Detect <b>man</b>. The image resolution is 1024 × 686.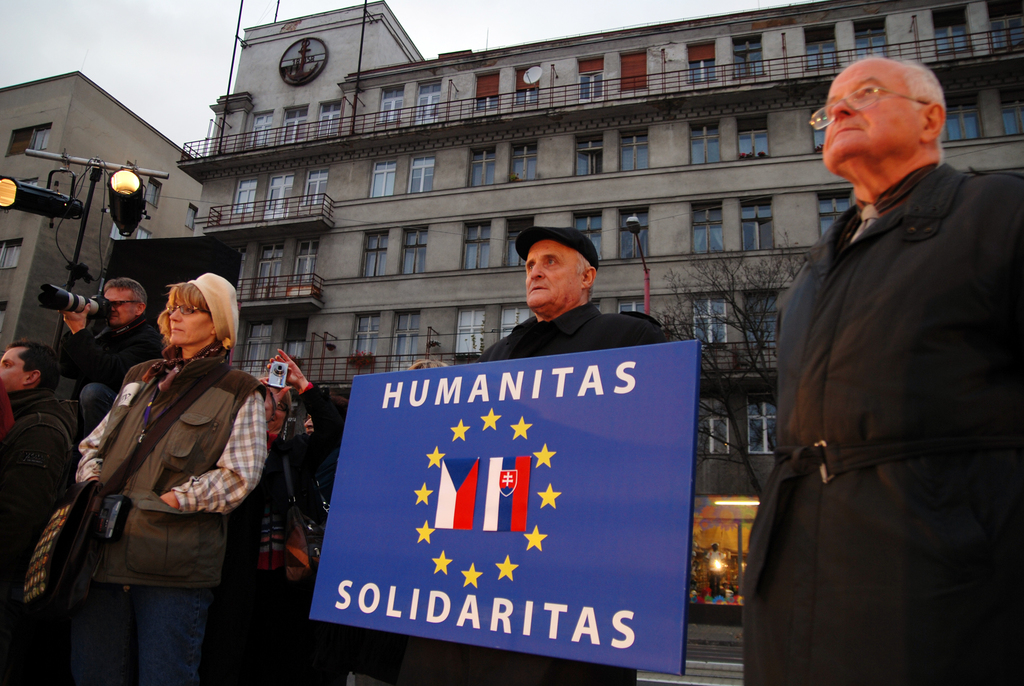
408:226:681:685.
